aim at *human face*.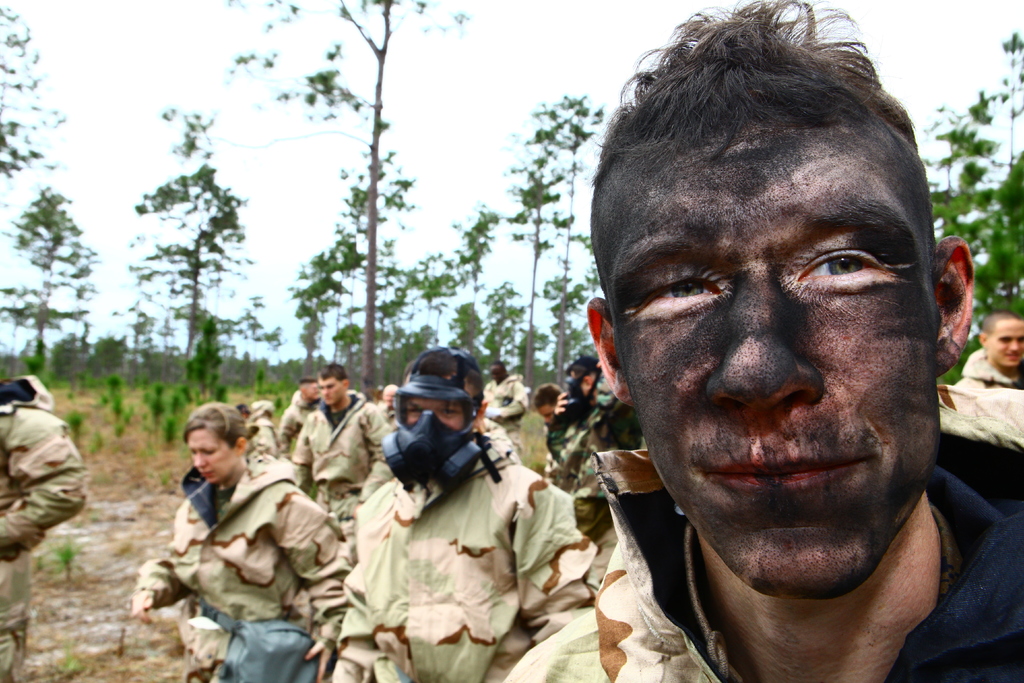
Aimed at [316, 377, 344, 400].
